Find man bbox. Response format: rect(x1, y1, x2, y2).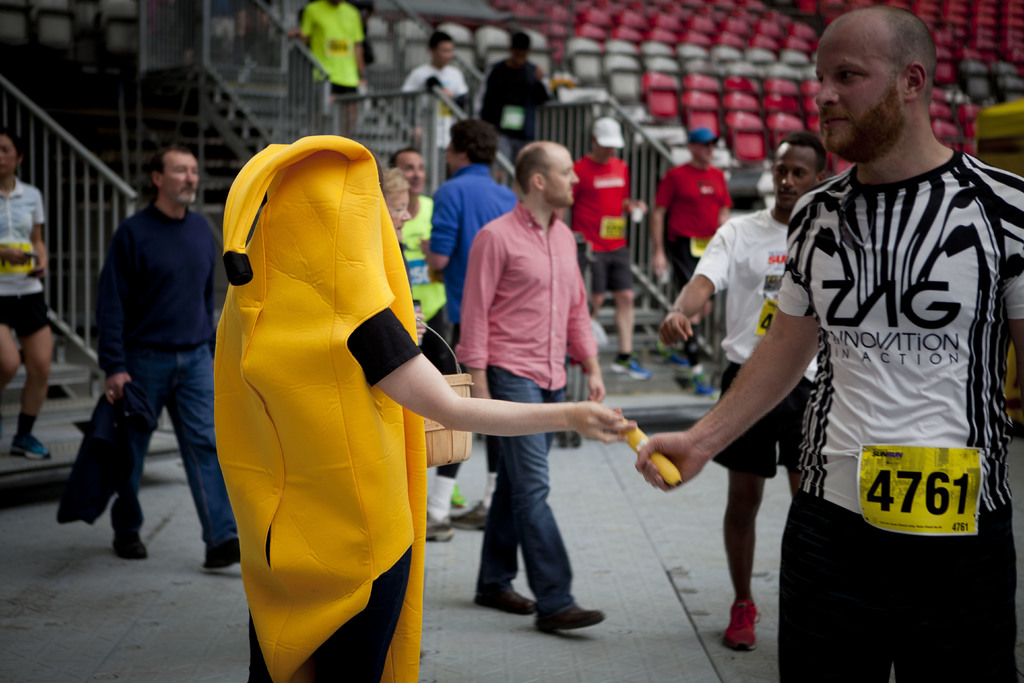
rect(420, 114, 513, 539).
